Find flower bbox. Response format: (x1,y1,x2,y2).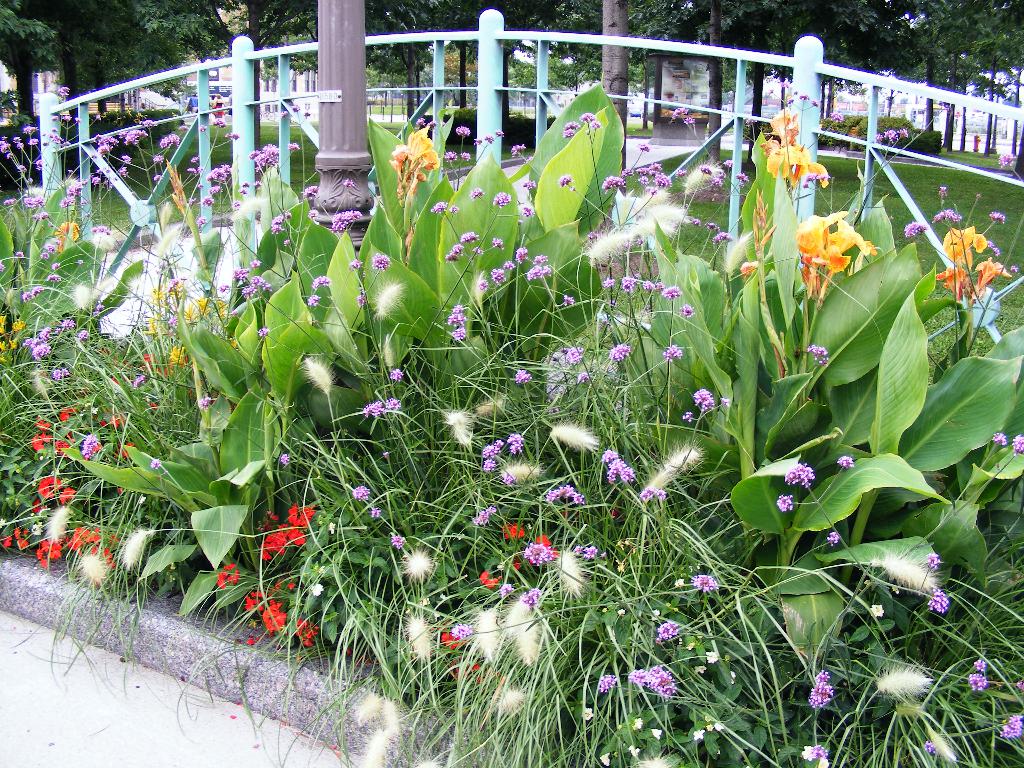
(871,657,939,706).
